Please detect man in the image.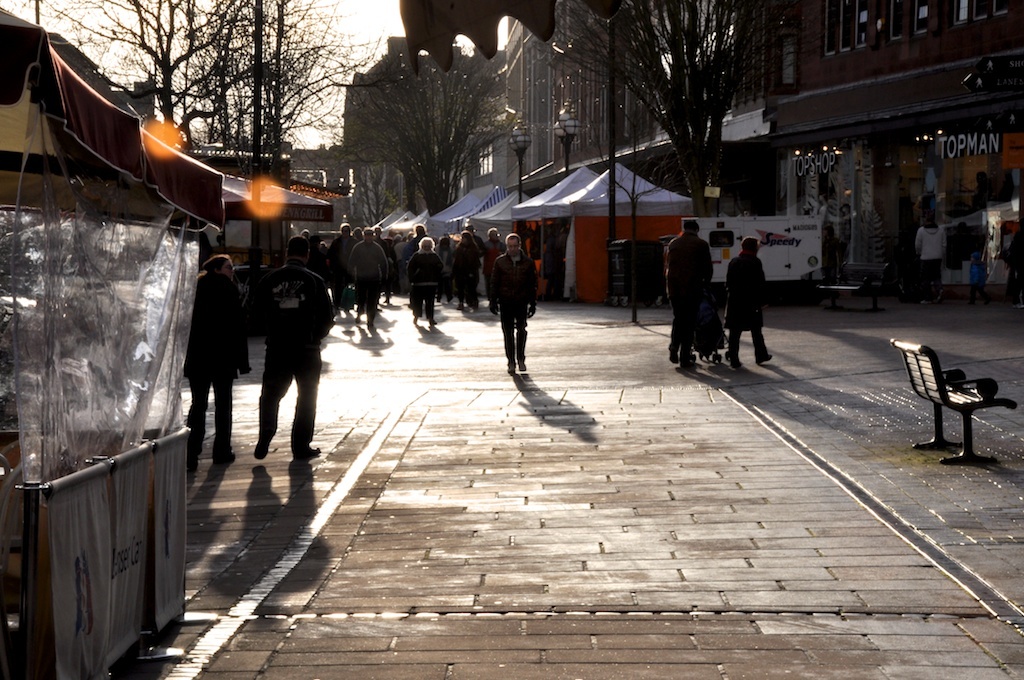
pyautogui.locateOnScreen(912, 212, 949, 303).
